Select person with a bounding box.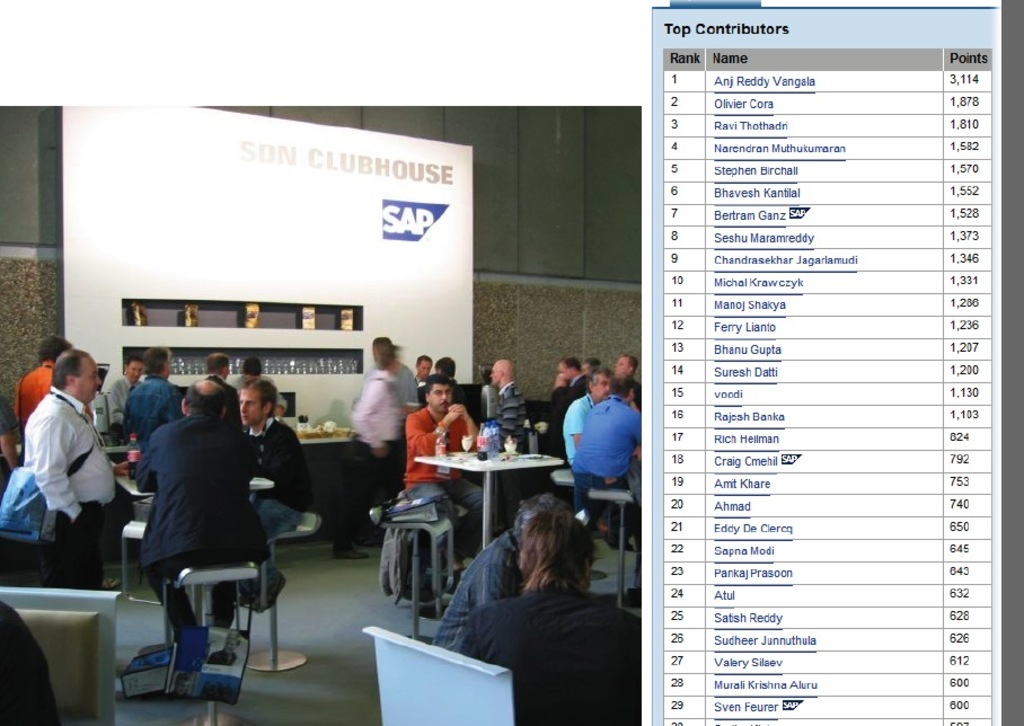
select_region(242, 378, 309, 505).
